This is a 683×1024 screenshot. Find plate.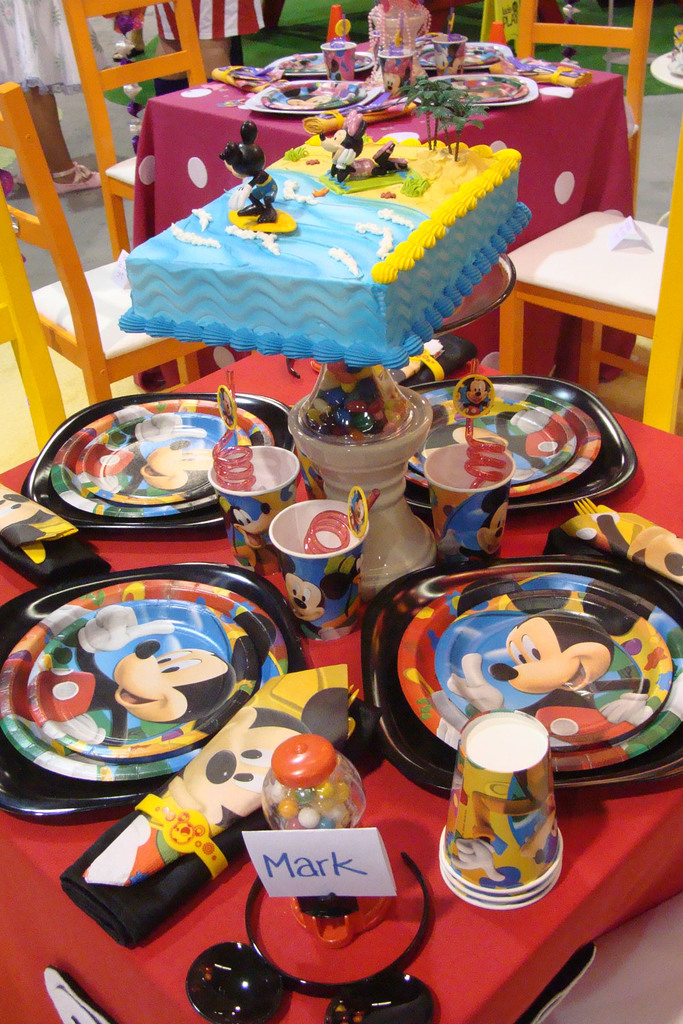
Bounding box: [466,45,516,70].
